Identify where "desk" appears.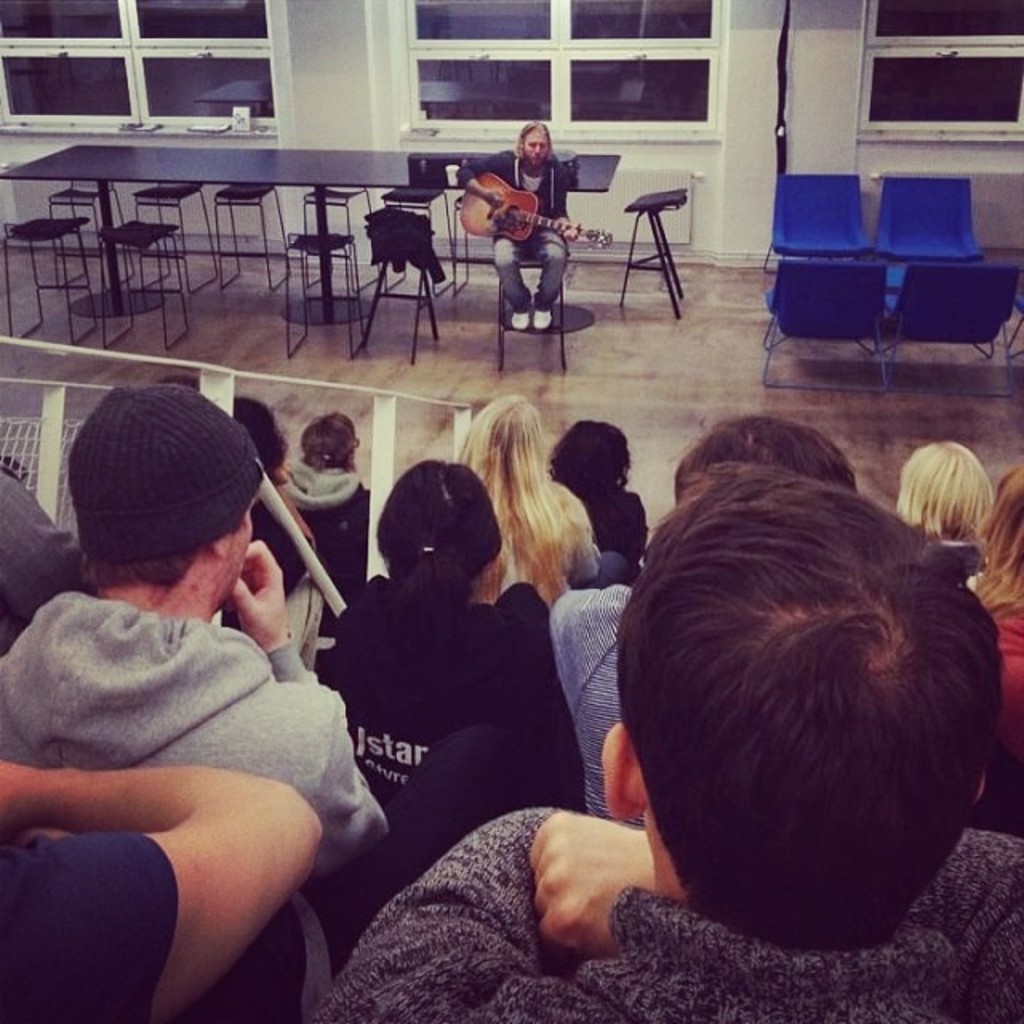
Appears at (0,146,613,294).
